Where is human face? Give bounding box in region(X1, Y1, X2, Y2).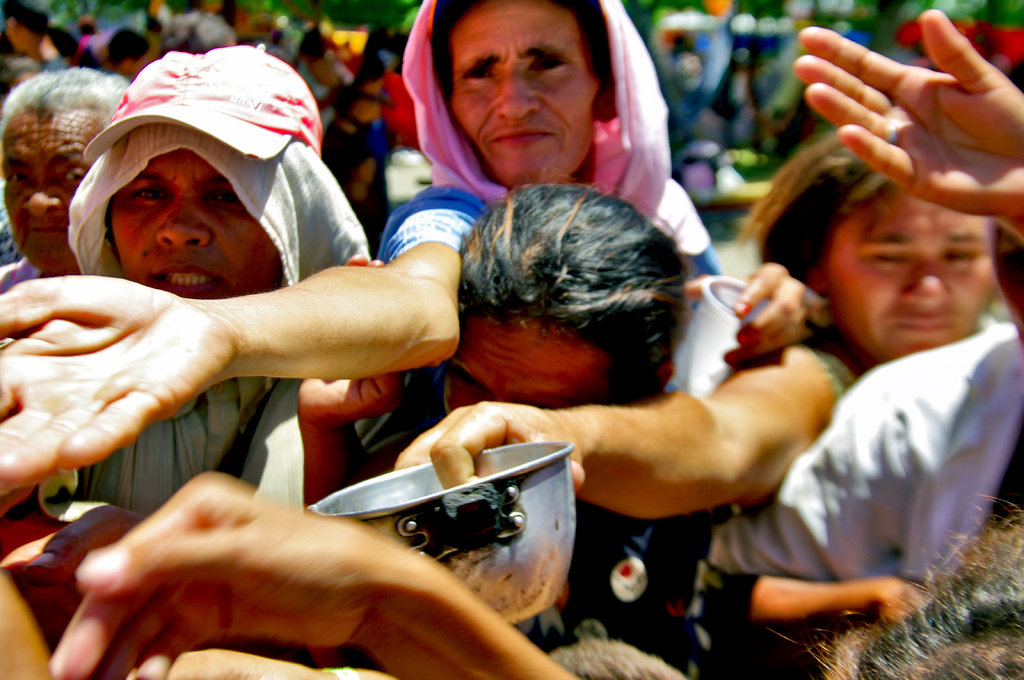
region(111, 149, 279, 298).
